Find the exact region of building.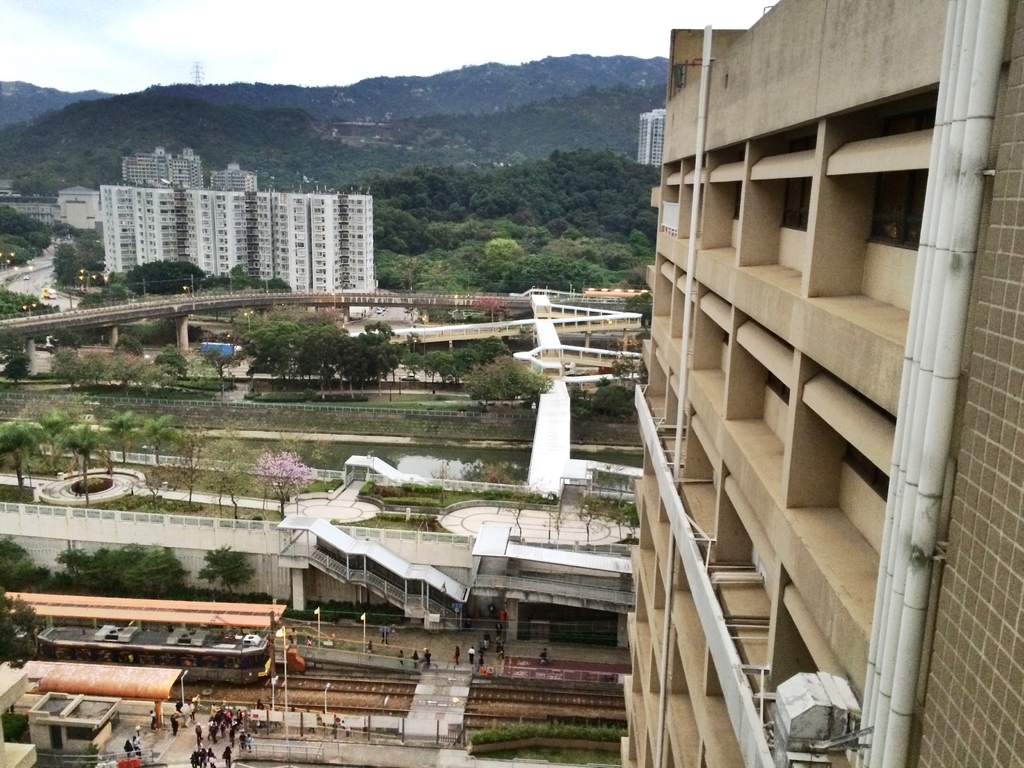
Exact region: locate(122, 145, 204, 188).
